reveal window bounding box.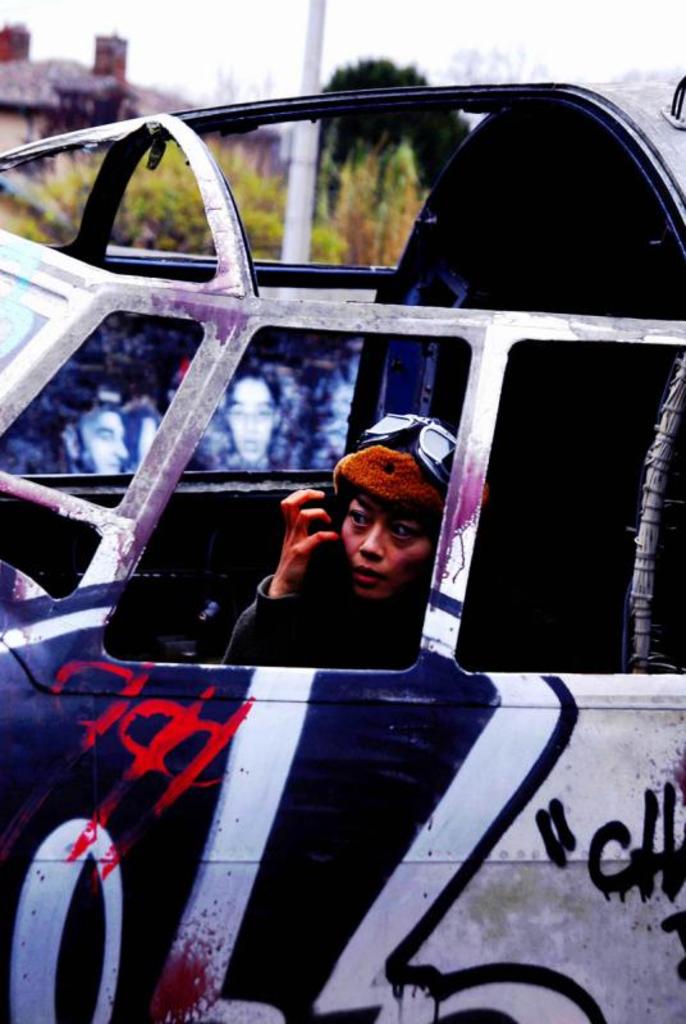
Revealed: box(108, 333, 465, 664).
